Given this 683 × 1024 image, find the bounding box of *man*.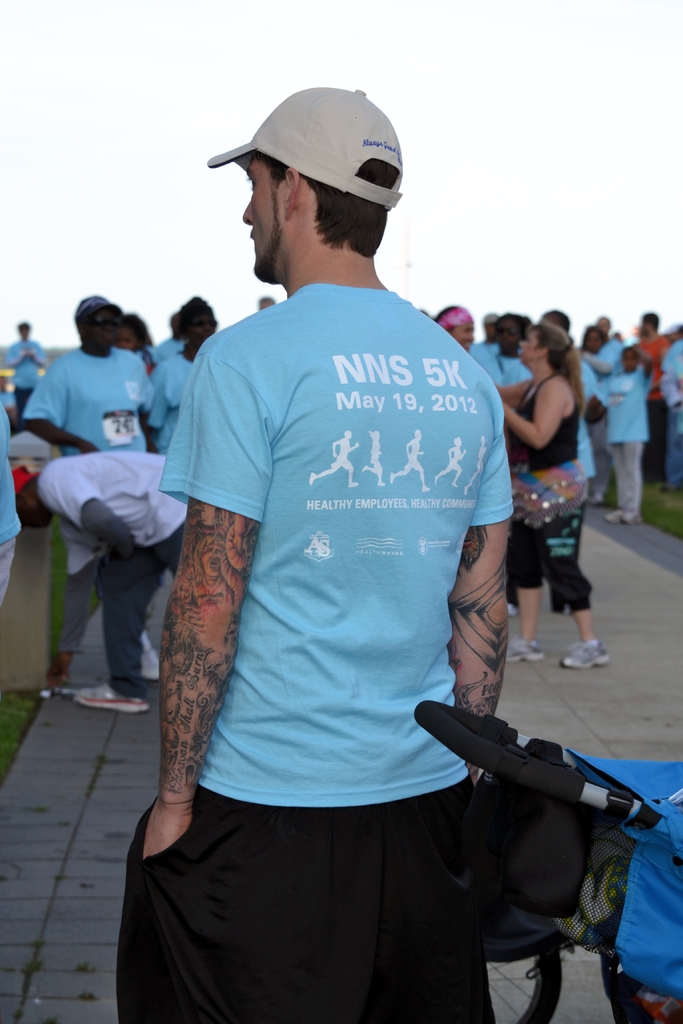
detection(130, 52, 541, 1023).
